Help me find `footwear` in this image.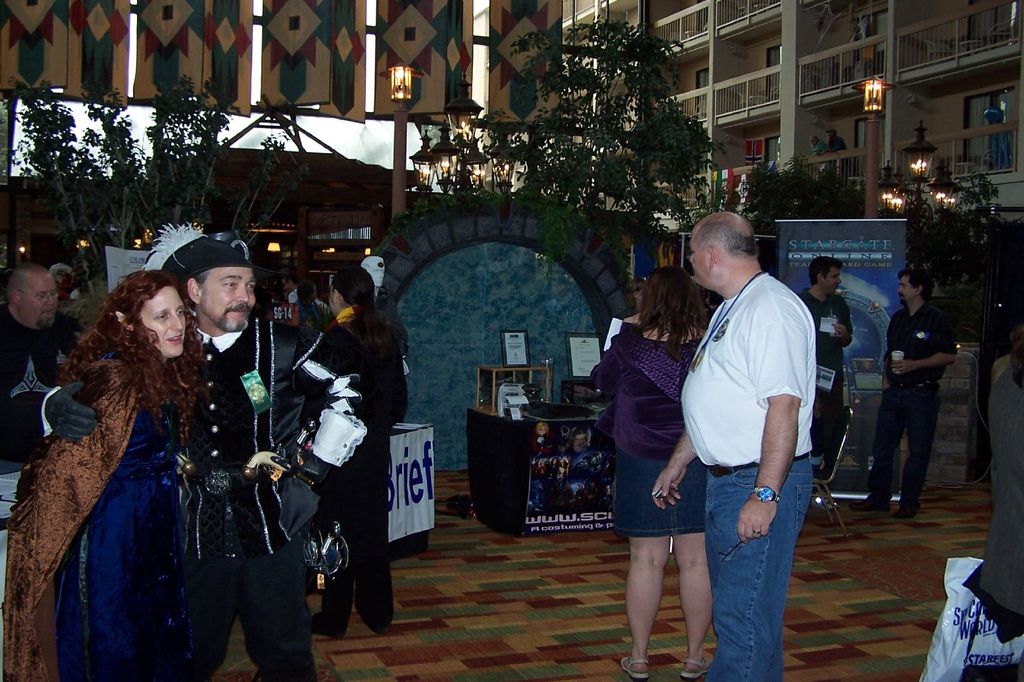
Found it: [617,650,648,678].
